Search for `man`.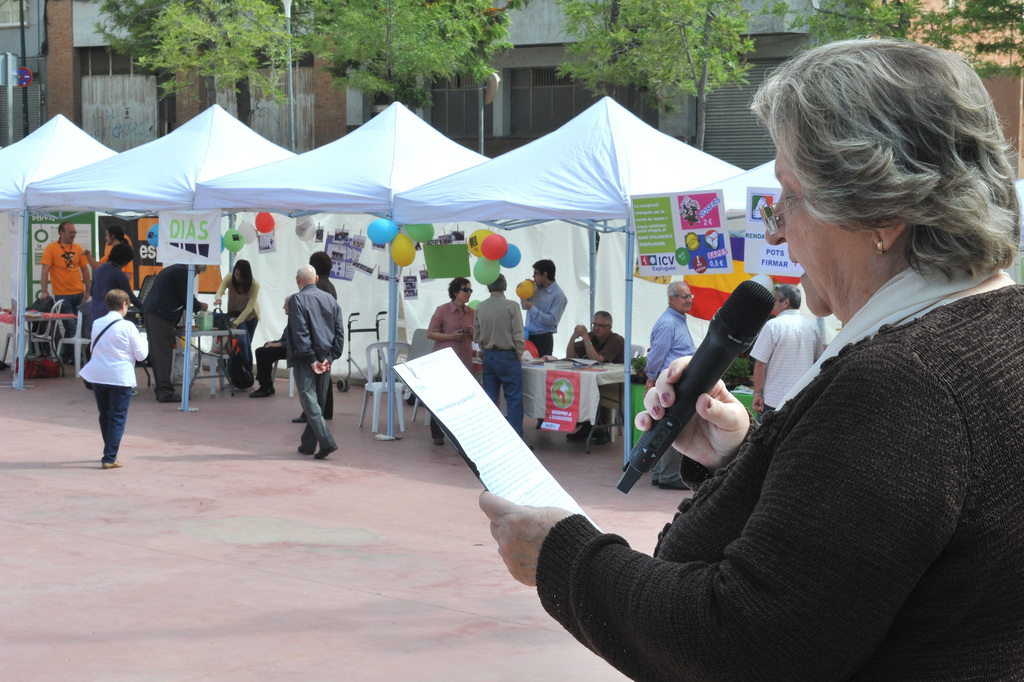
Found at (105,225,136,272).
